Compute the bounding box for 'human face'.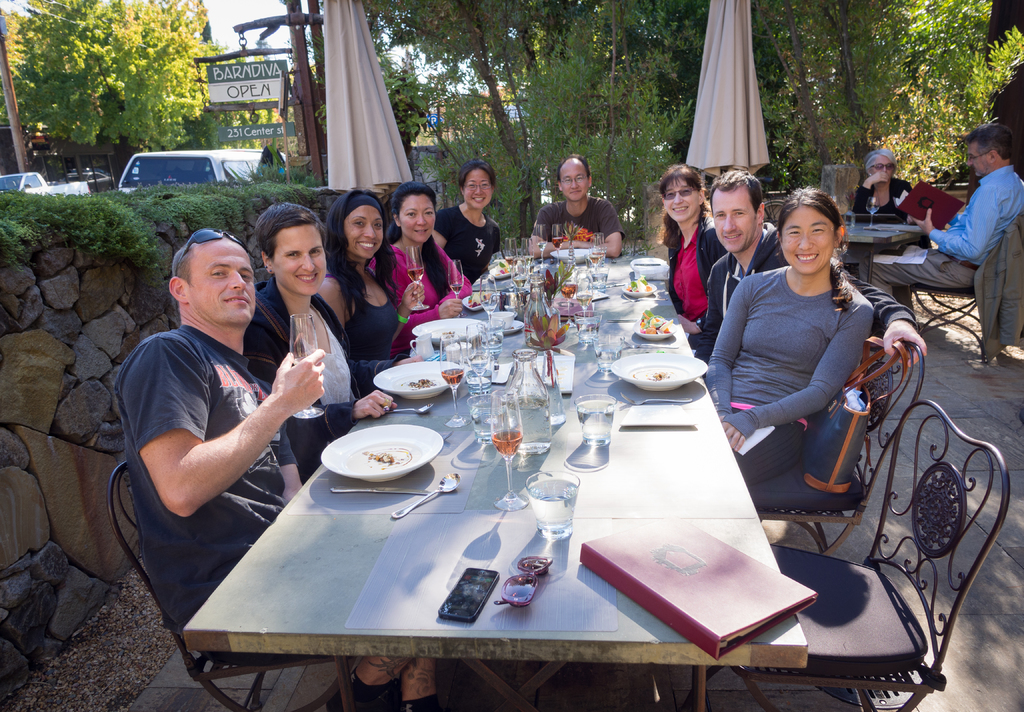
{"left": 709, "top": 191, "right": 762, "bottom": 255}.
